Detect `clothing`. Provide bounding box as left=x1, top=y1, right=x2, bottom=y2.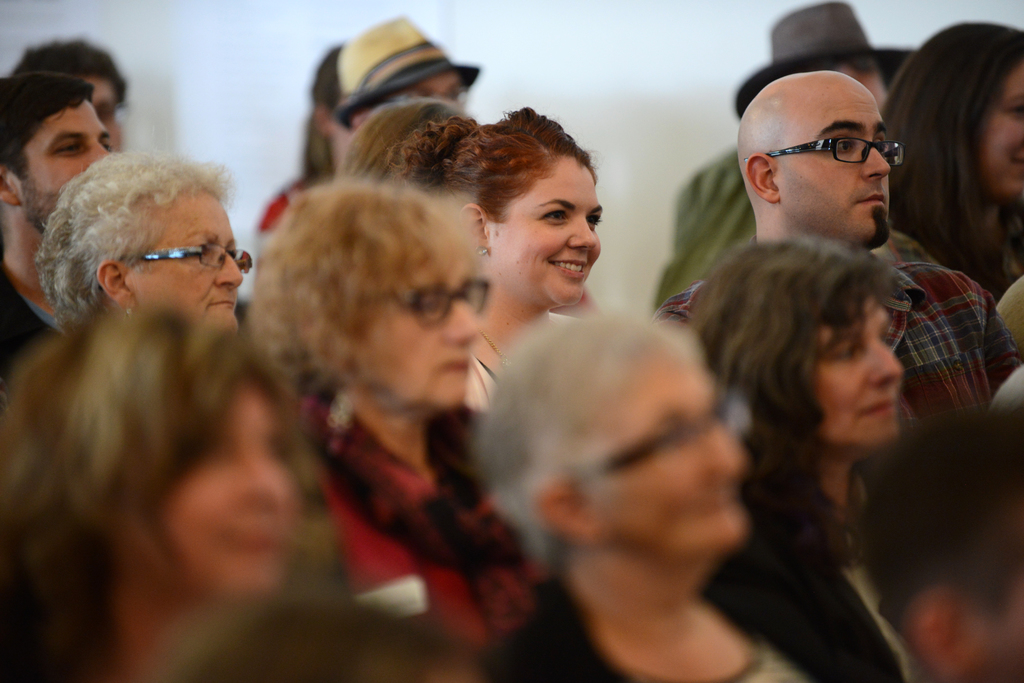
left=1, top=267, right=73, bottom=399.
